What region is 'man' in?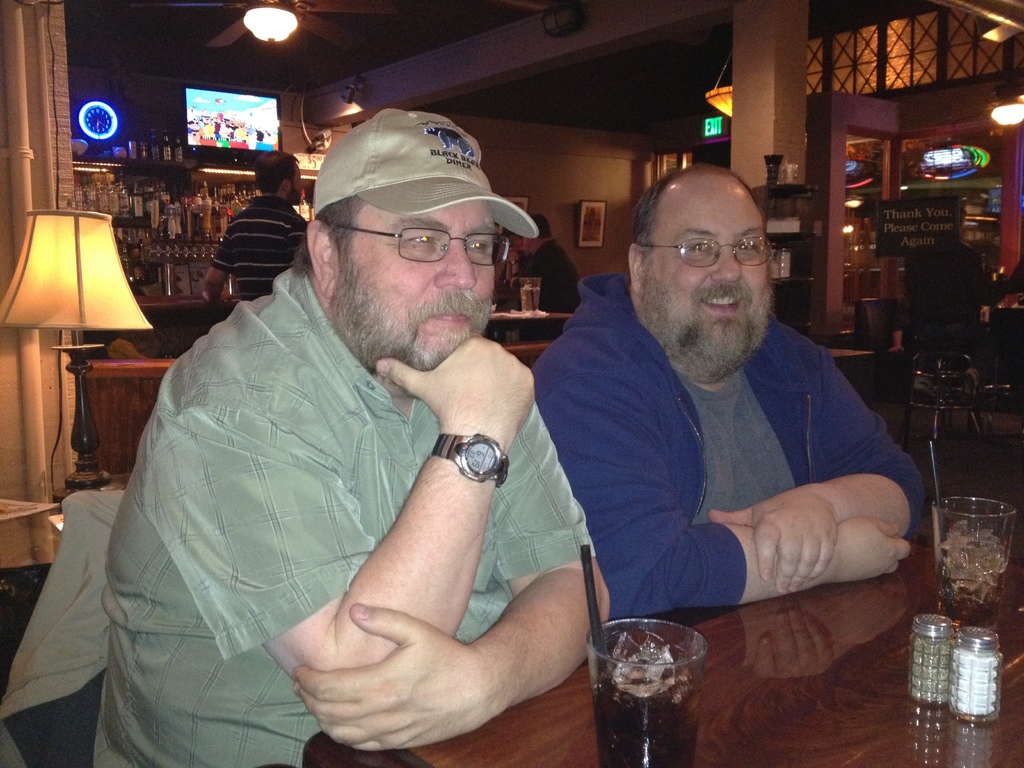
box(506, 213, 579, 340).
